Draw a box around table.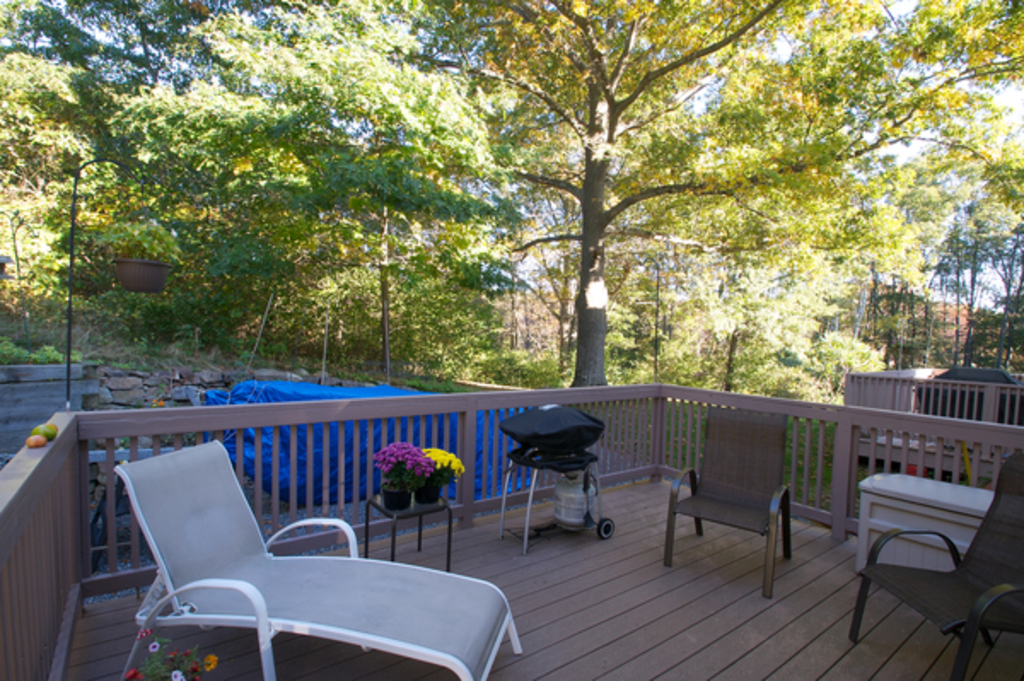
bbox=(372, 488, 452, 565).
